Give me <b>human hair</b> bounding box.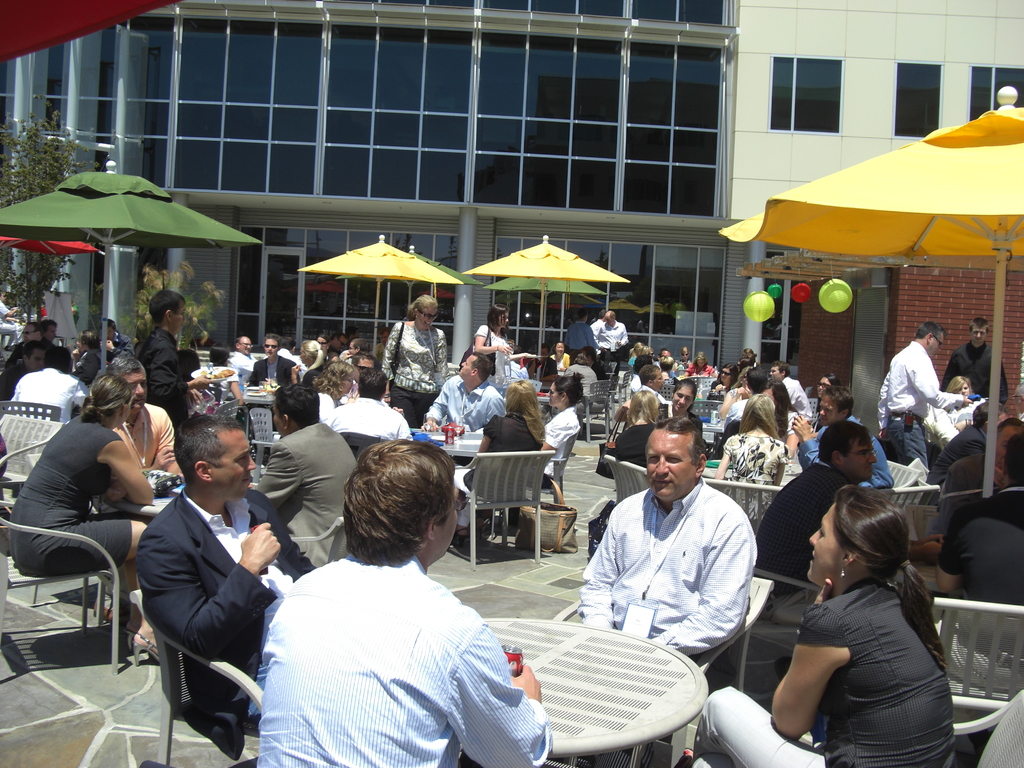
Rect(680, 345, 689, 353).
